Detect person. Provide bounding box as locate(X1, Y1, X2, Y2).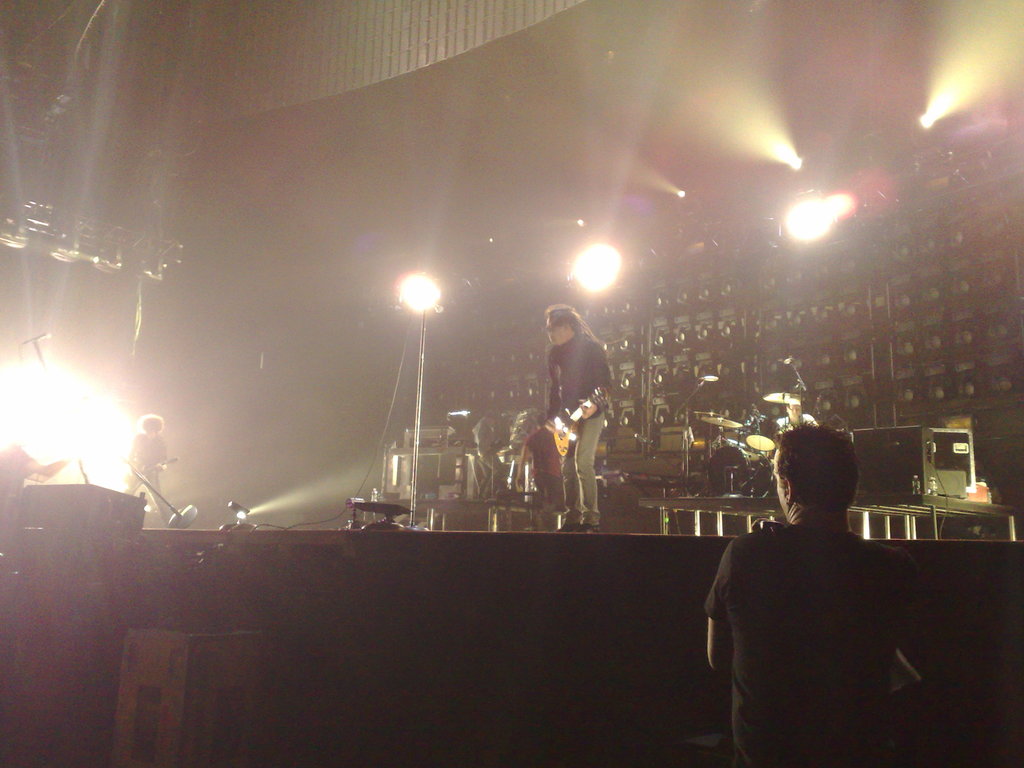
locate(0, 438, 49, 516).
